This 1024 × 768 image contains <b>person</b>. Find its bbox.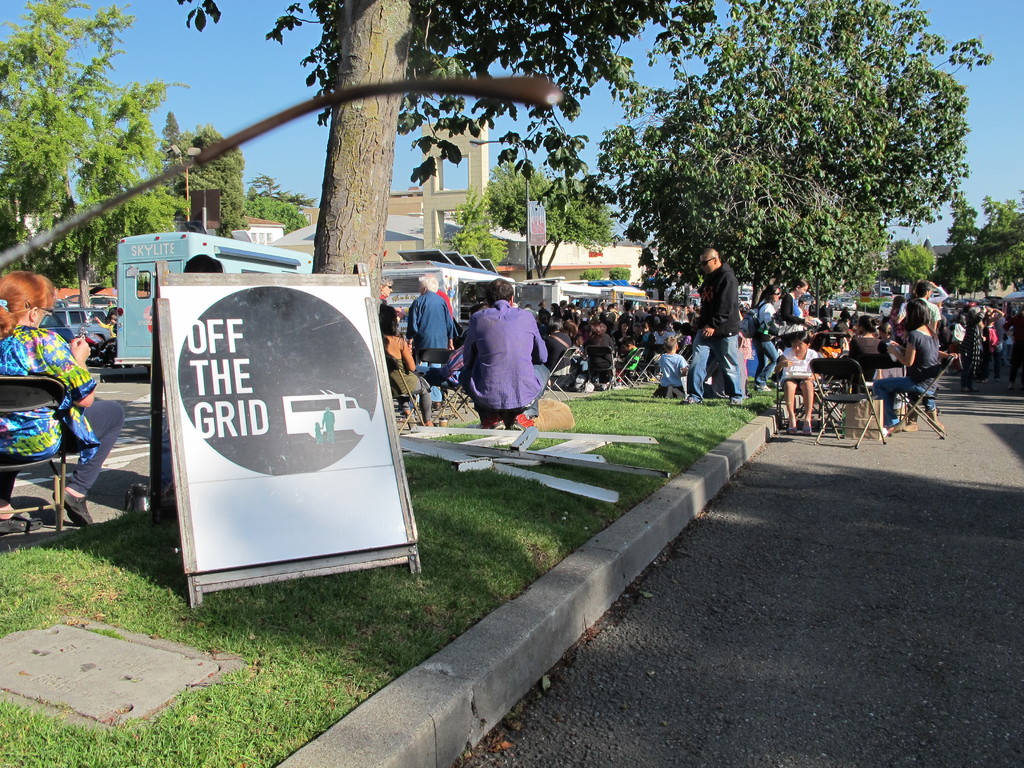
pyautogui.locateOnScreen(780, 276, 812, 437).
